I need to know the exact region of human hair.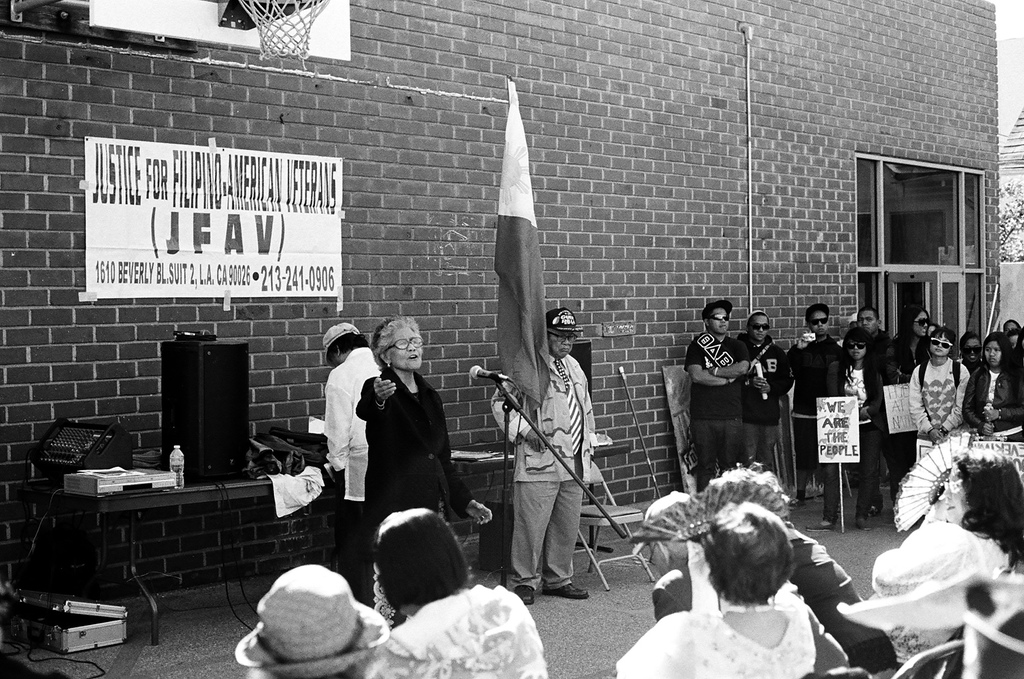
Region: [699, 499, 794, 600].
